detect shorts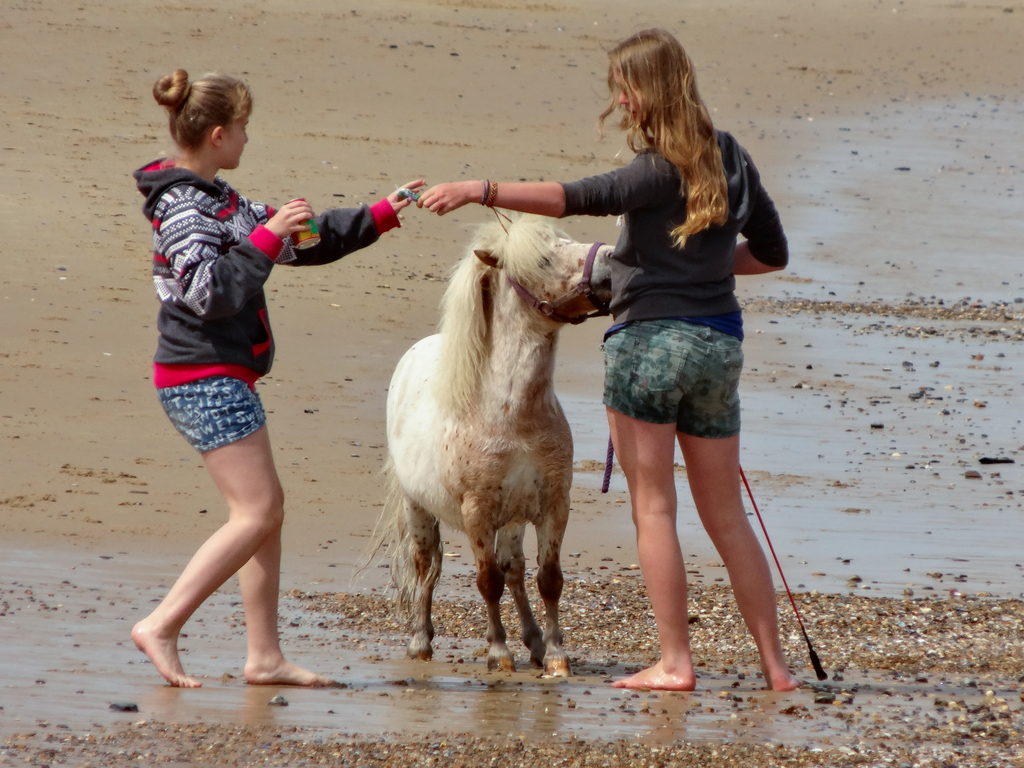
[163, 371, 258, 455]
